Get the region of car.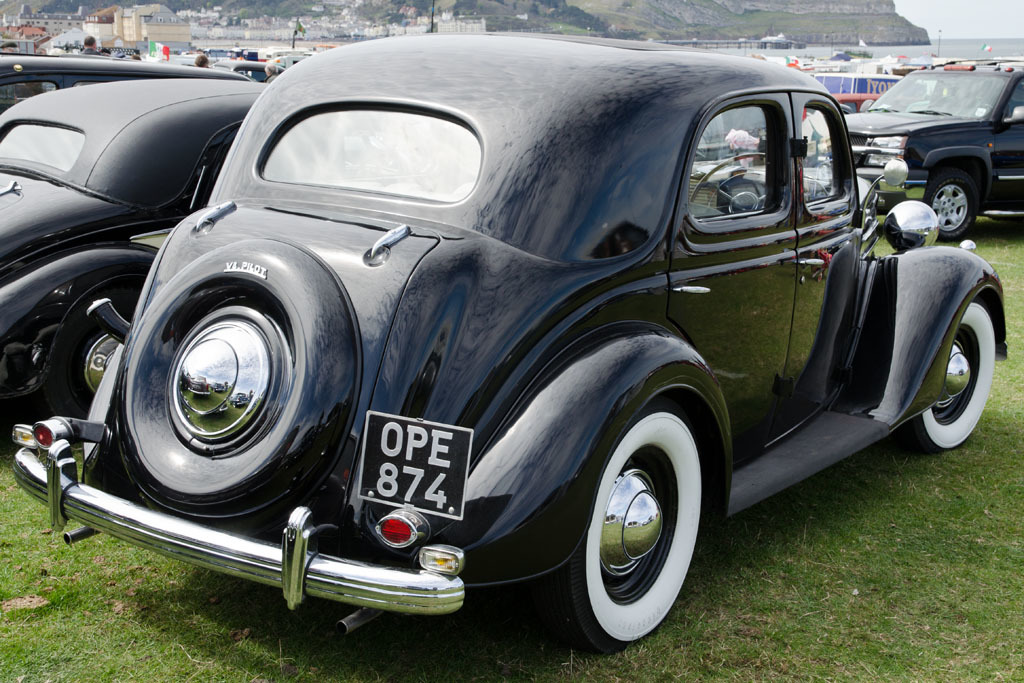
[x1=801, y1=62, x2=1022, y2=244].
